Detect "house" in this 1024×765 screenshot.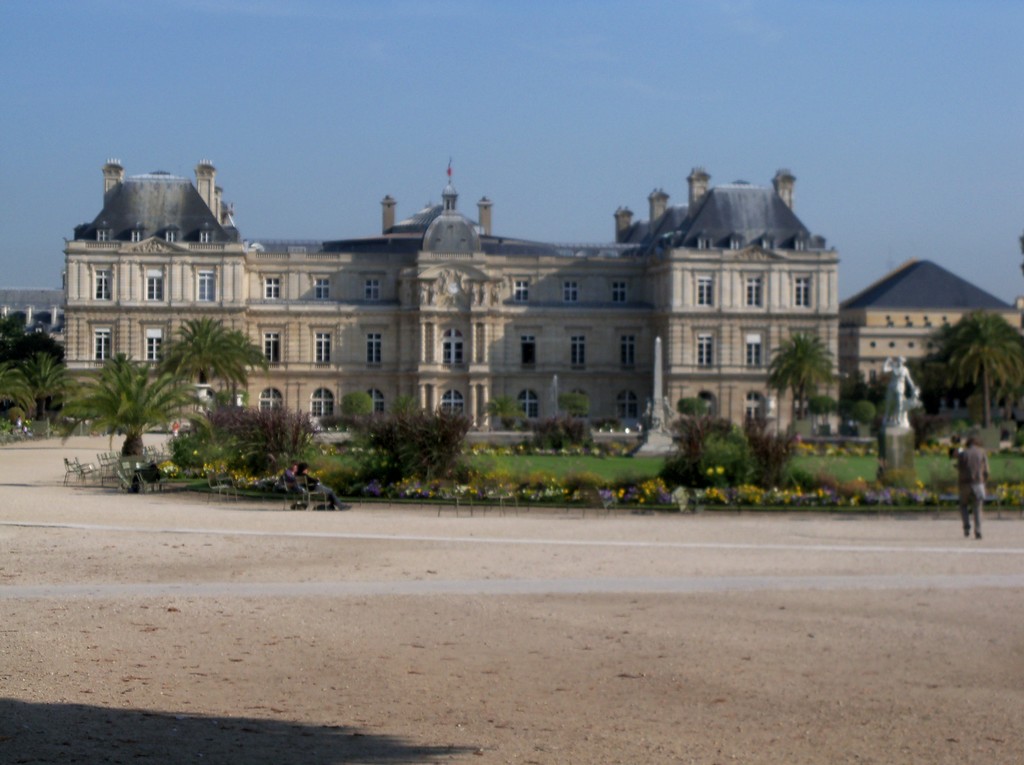
Detection: 0:284:65:345.
